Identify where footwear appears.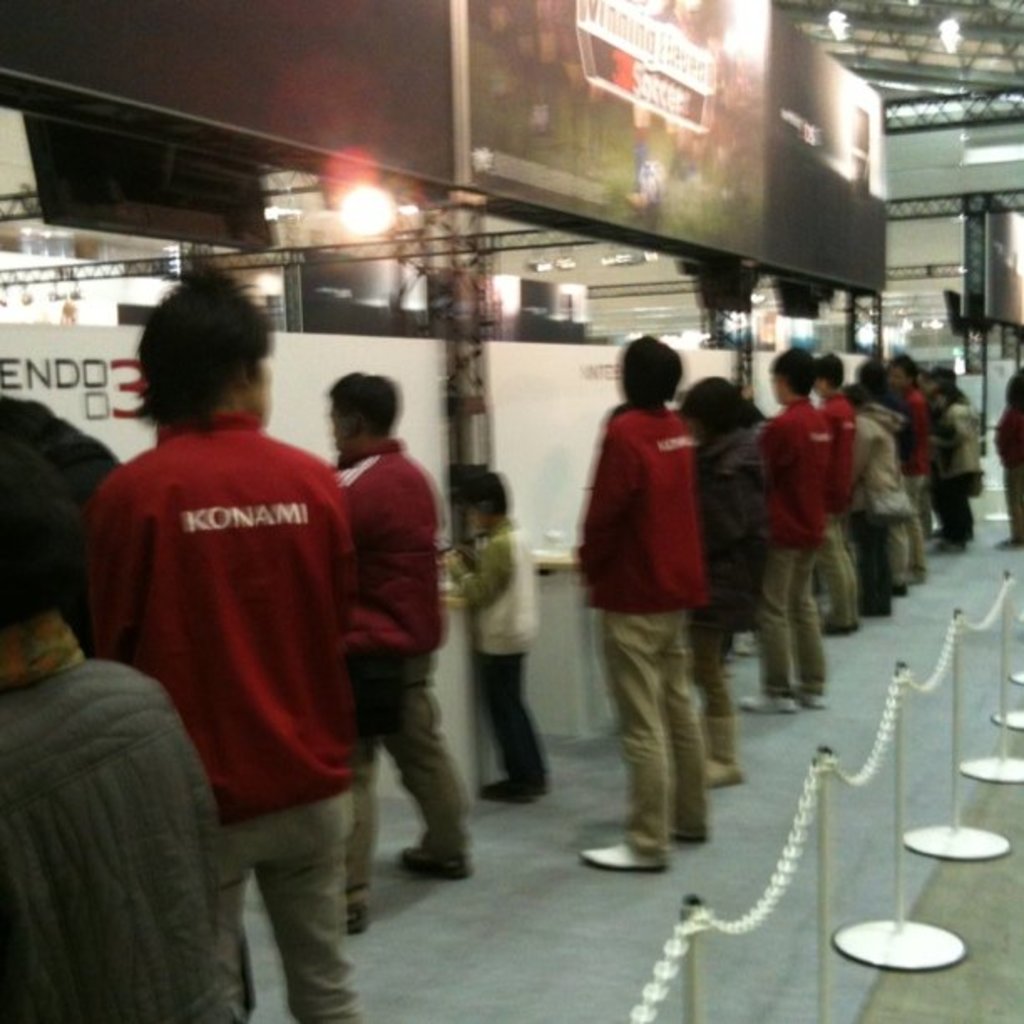
Appears at <region>813, 614, 845, 639</region>.
